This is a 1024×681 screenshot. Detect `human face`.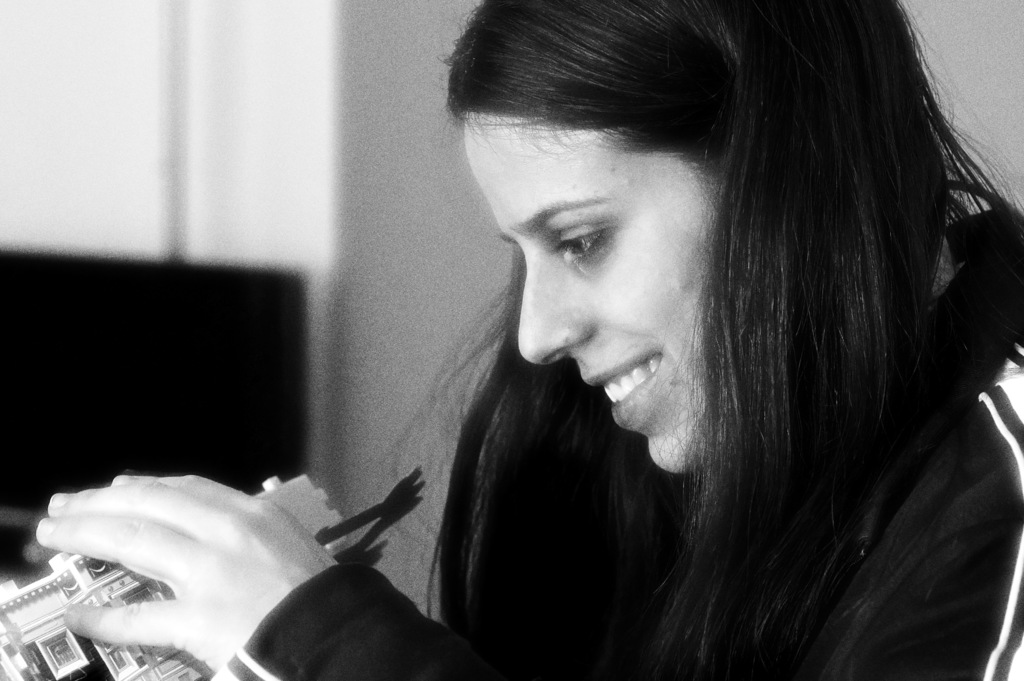
bbox=(461, 111, 723, 474).
